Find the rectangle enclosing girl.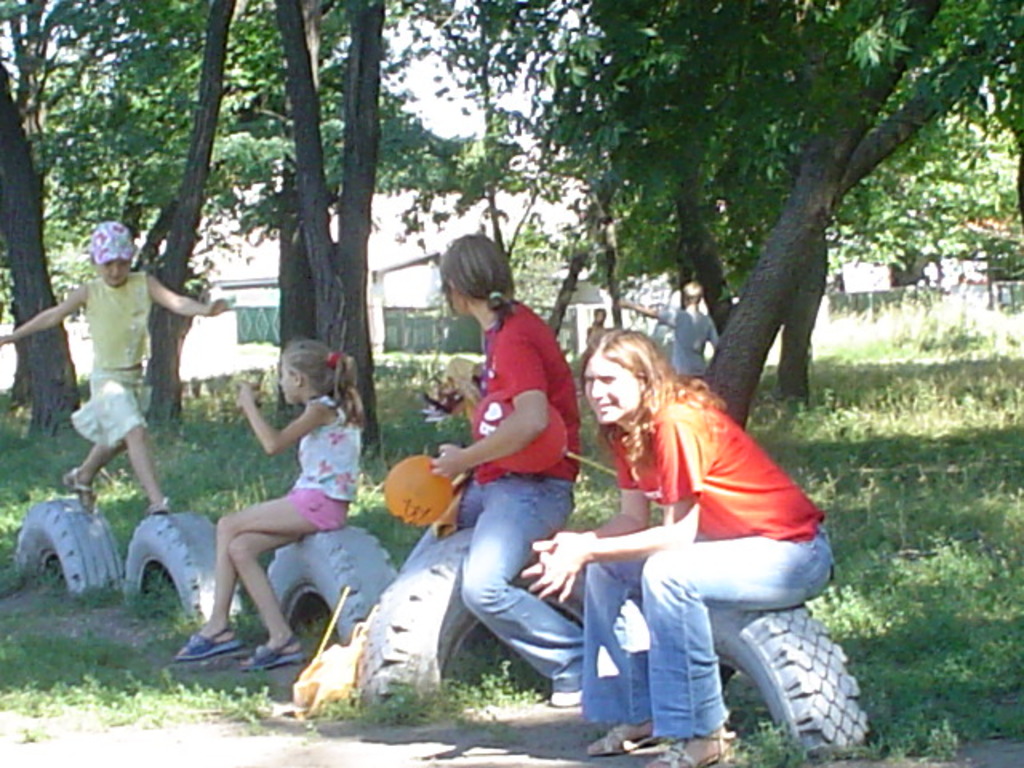
{"x1": 165, "y1": 334, "x2": 365, "y2": 674}.
